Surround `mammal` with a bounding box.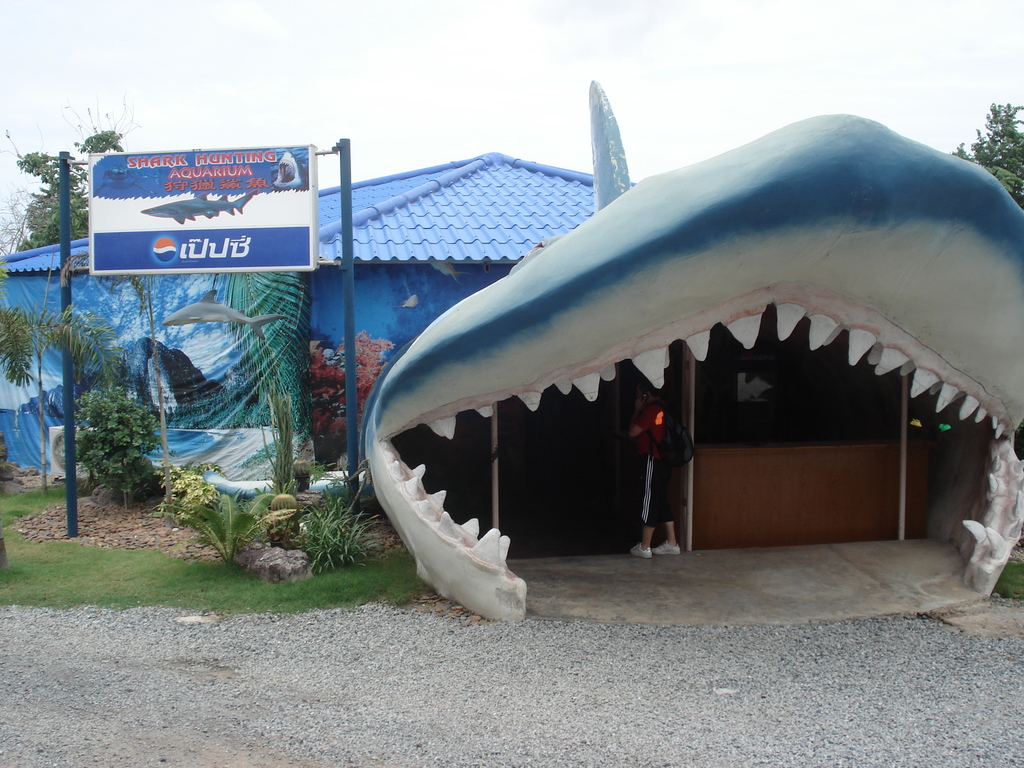
{"left": 625, "top": 385, "right": 682, "bottom": 556}.
